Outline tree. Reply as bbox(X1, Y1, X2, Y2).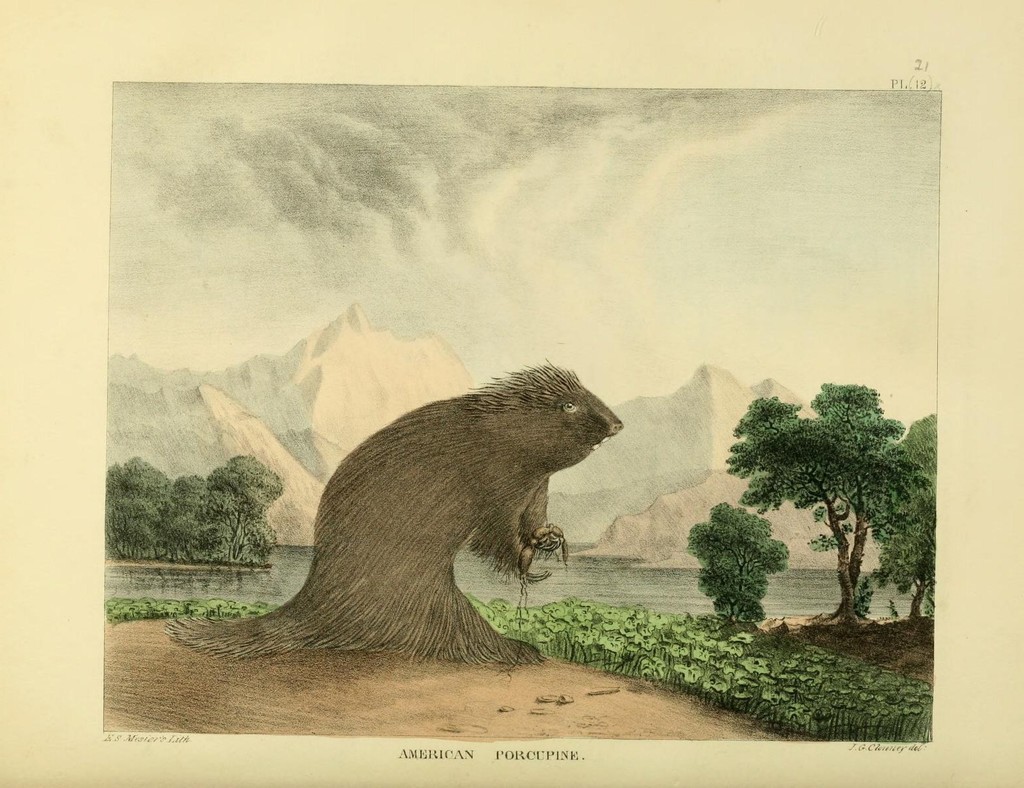
bbox(896, 413, 939, 492).
